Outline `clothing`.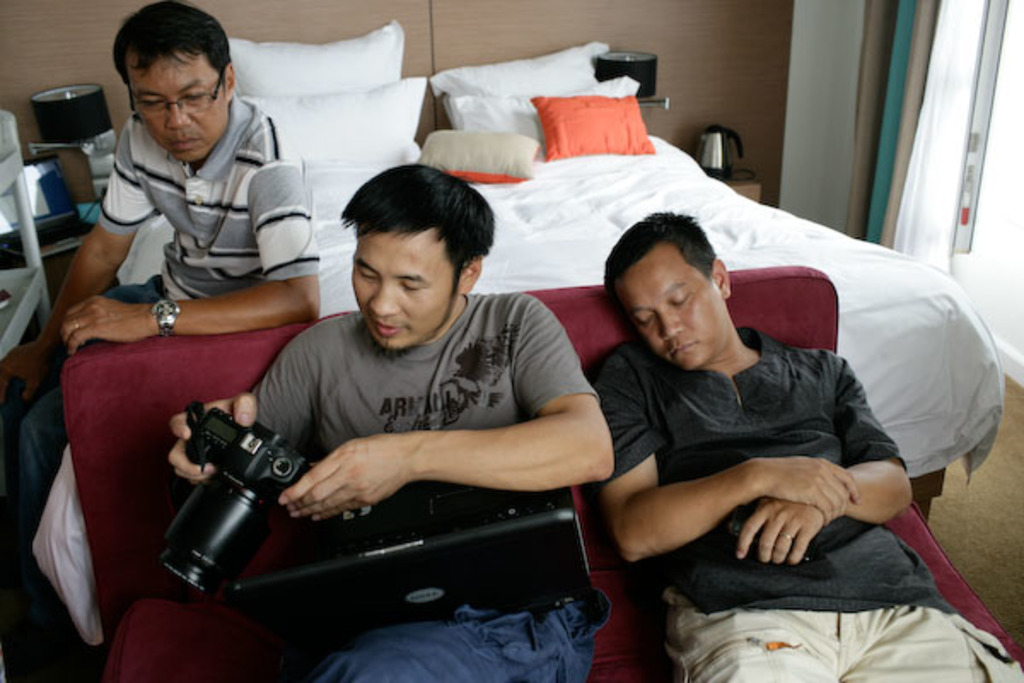
Outline: <region>579, 324, 1022, 681</region>.
